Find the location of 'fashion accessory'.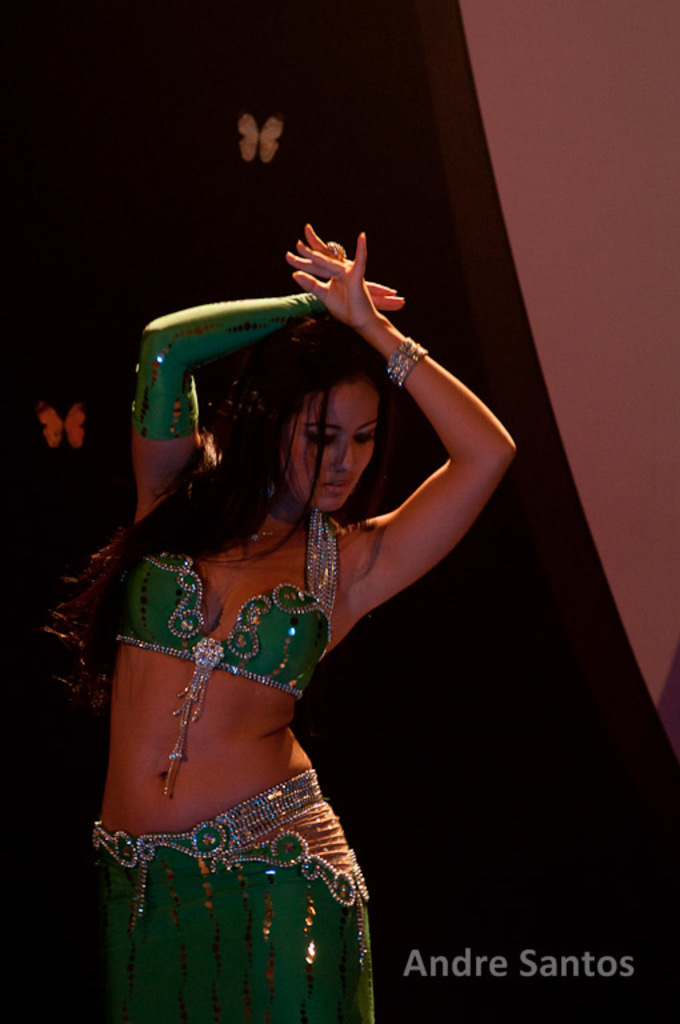
Location: x1=327, y1=240, x2=348, y2=265.
